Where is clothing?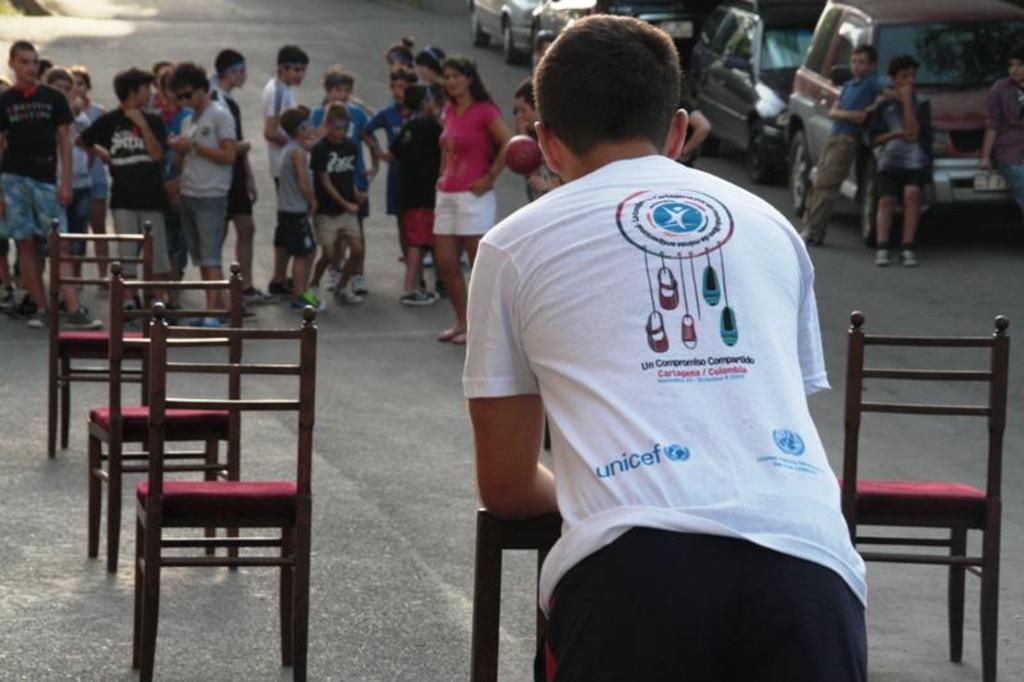
{"x1": 261, "y1": 77, "x2": 301, "y2": 192}.
